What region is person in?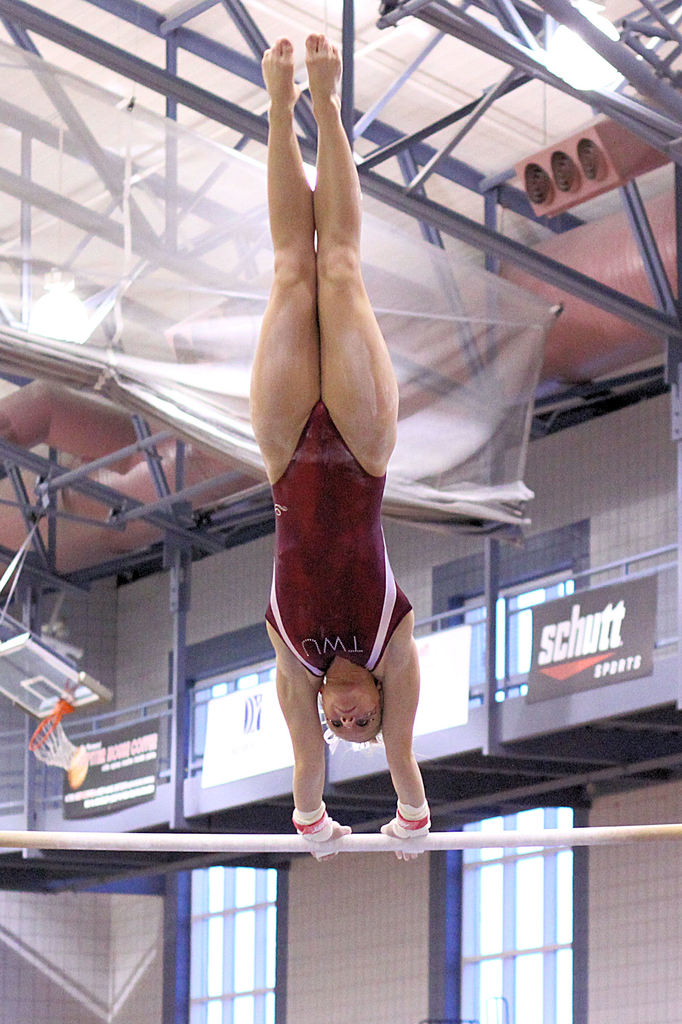
select_region(246, 36, 431, 860).
